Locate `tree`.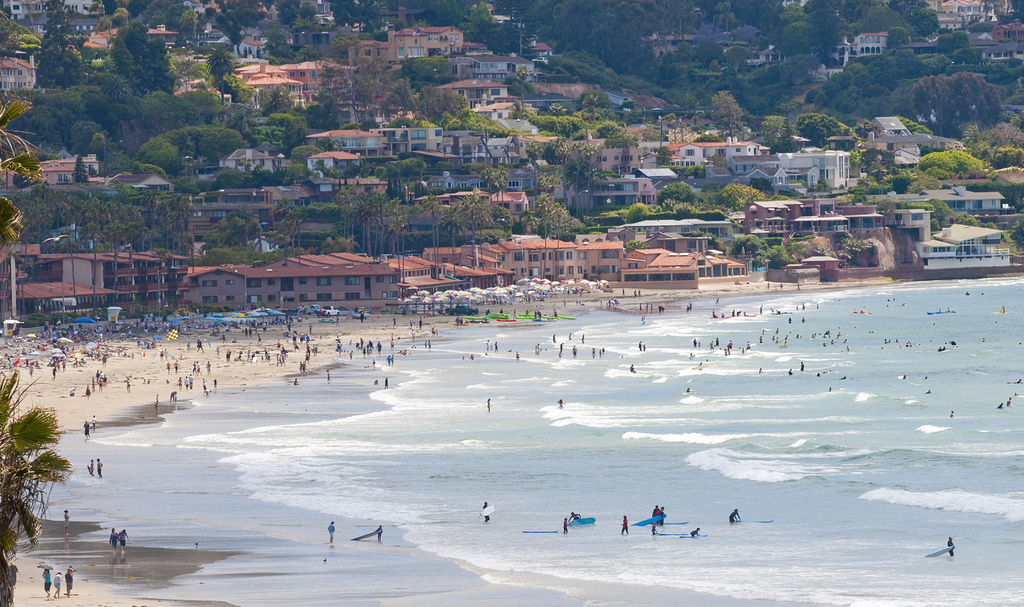
Bounding box: <bbox>659, 145, 669, 156</bbox>.
